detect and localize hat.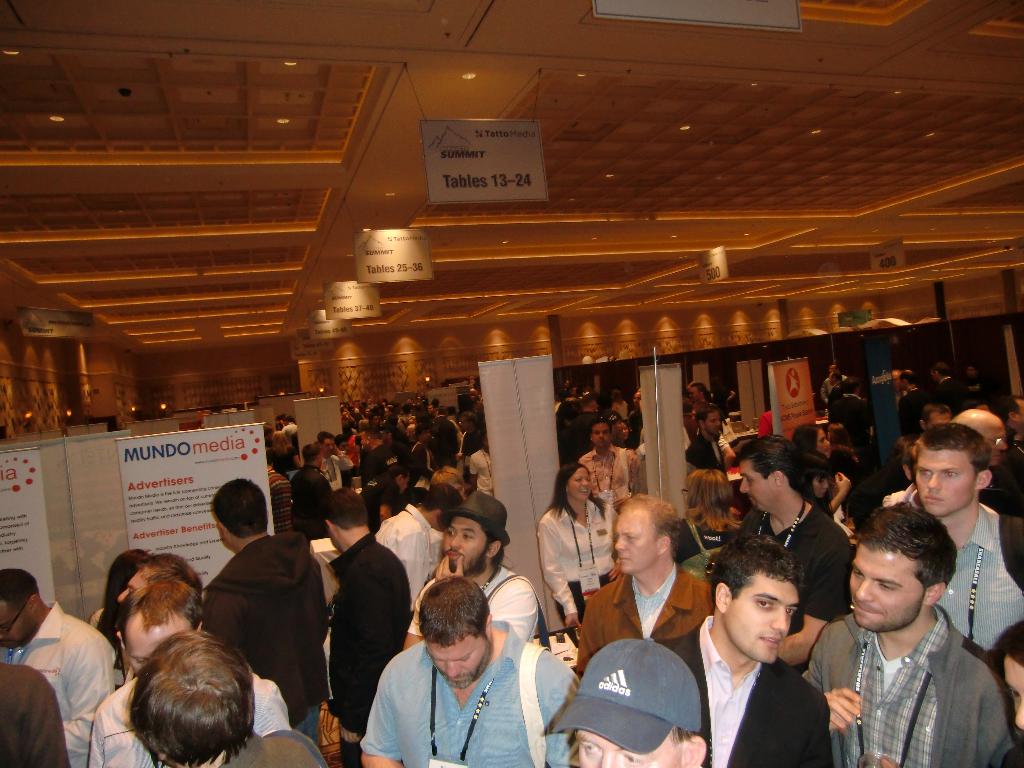
Localized at {"x1": 440, "y1": 491, "x2": 511, "y2": 548}.
